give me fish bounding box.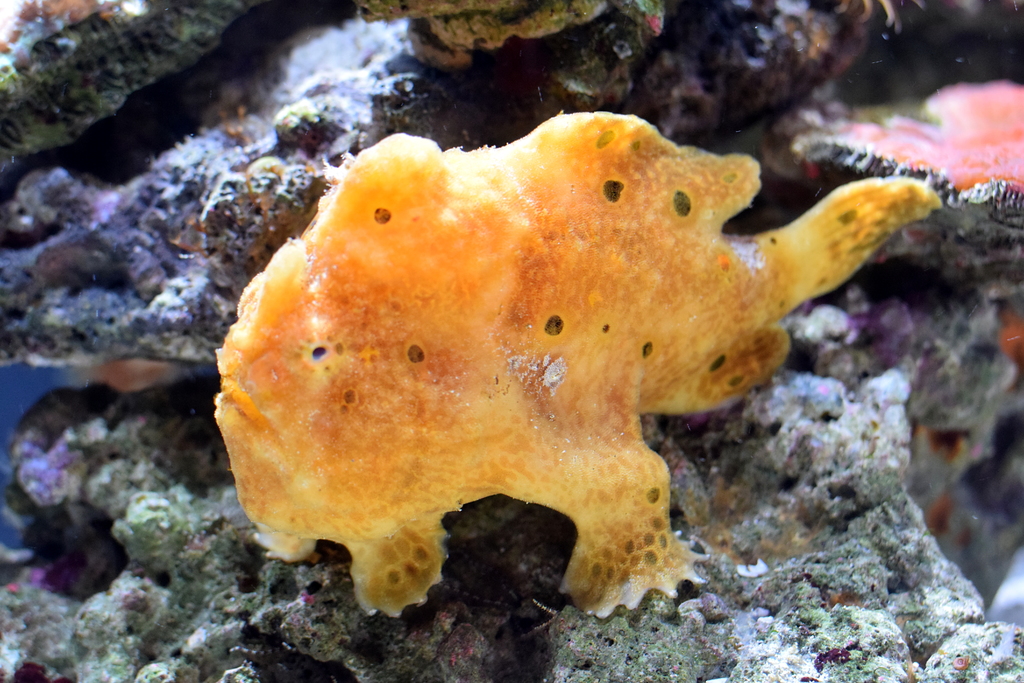
box(216, 117, 940, 620).
